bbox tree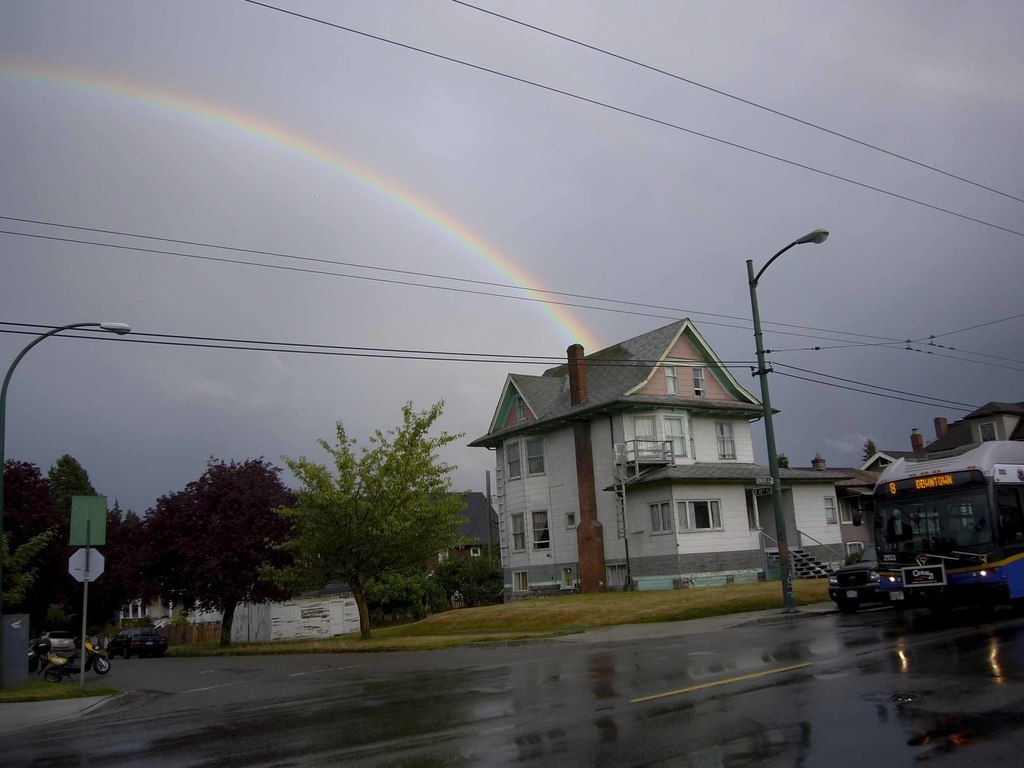
{"left": 482, "top": 539, "right": 500, "bottom": 561}
